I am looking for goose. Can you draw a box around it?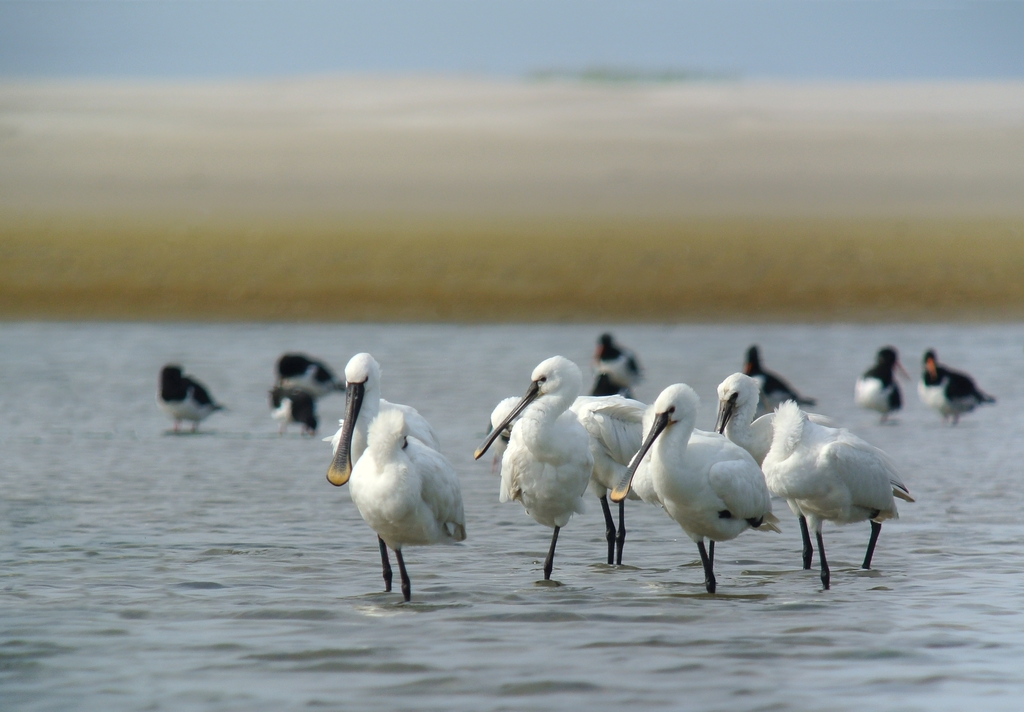
Sure, the bounding box is rect(323, 350, 470, 603).
